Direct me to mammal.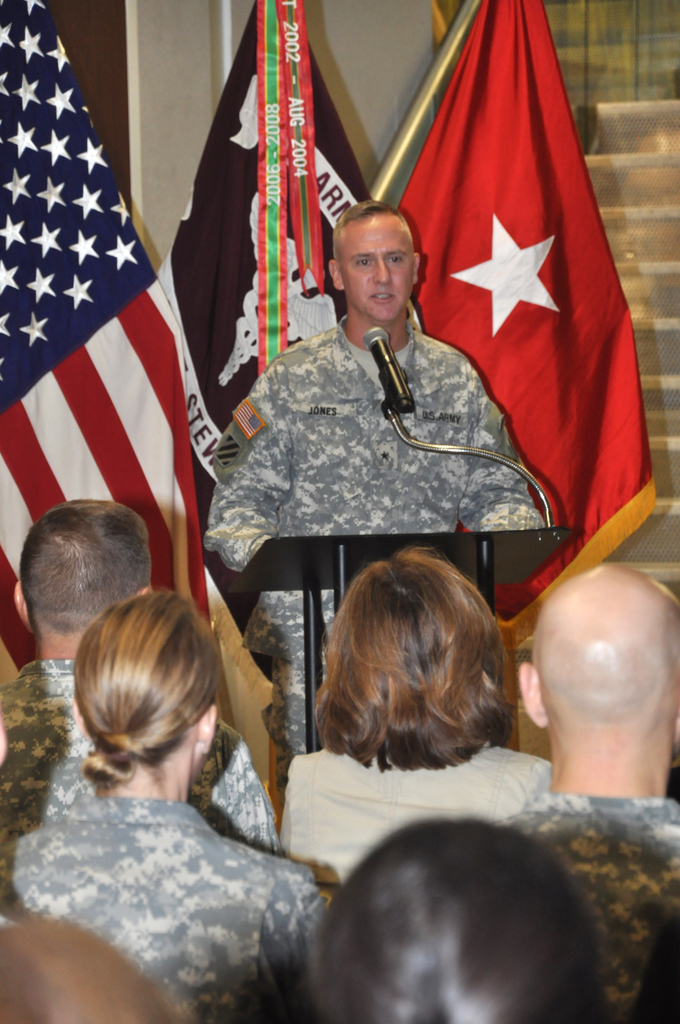
Direction: bbox=(211, 204, 540, 751).
